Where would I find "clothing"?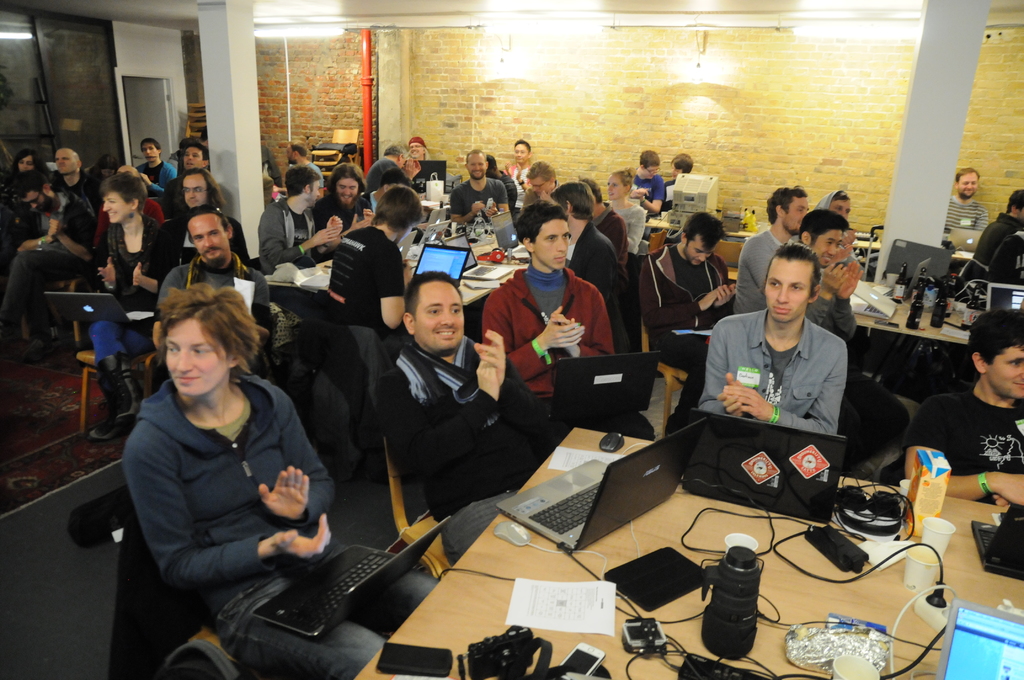
At BBox(369, 335, 541, 533).
